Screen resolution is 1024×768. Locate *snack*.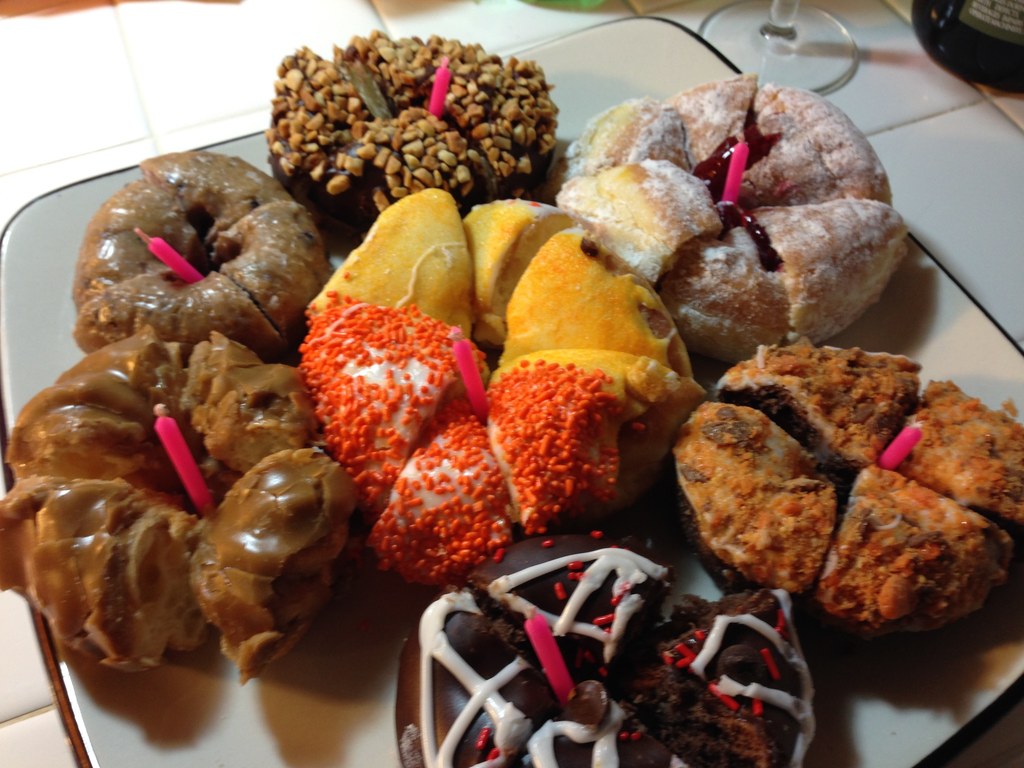
bbox(74, 151, 332, 352).
